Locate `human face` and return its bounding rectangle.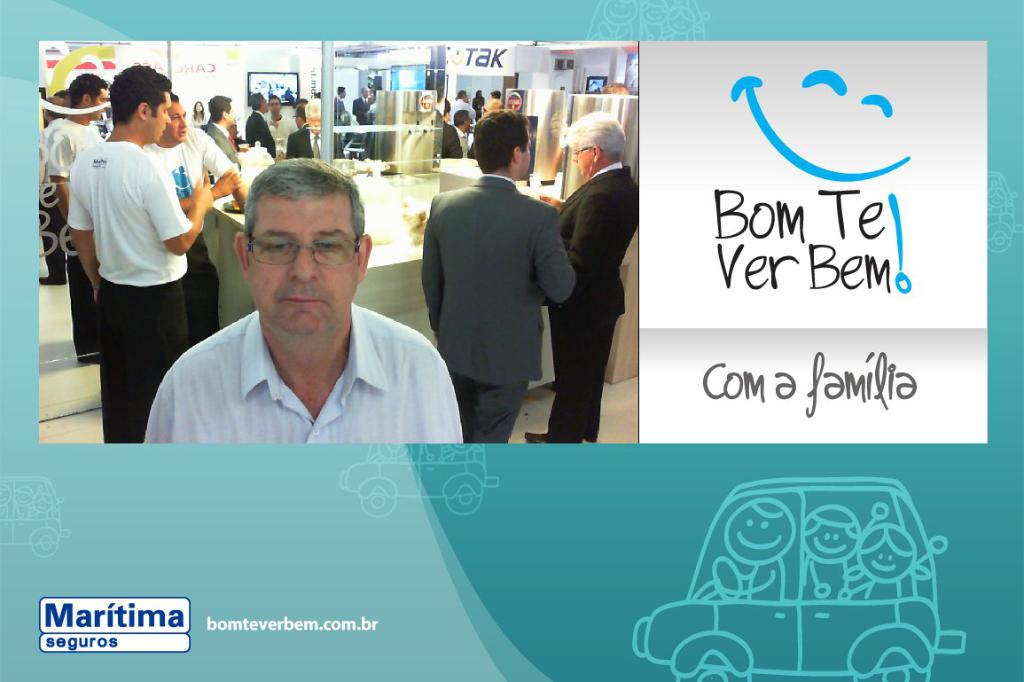
bbox(465, 116, 472, 130).
